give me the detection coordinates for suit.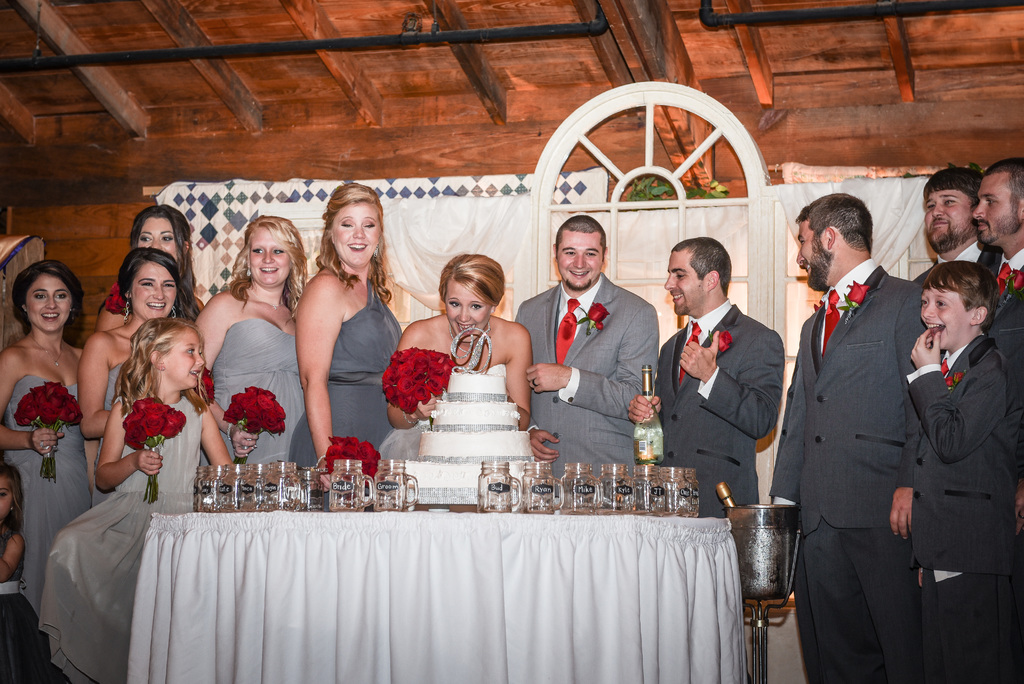
(x1=986, y1=251, x2=1023, y2=403).
